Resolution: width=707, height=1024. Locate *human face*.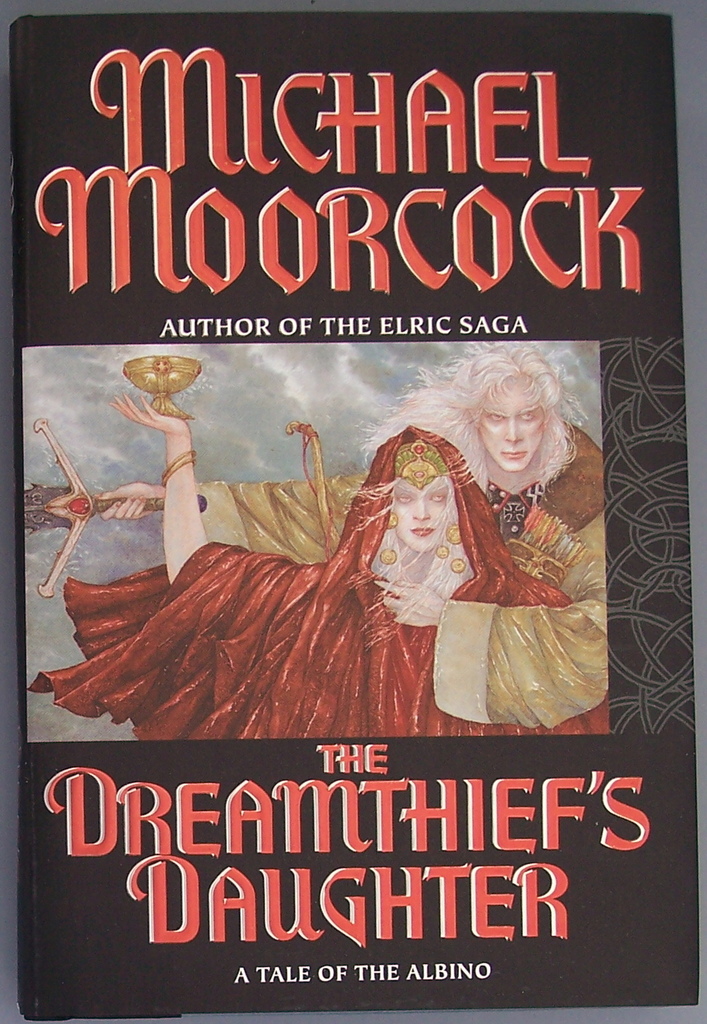
481 378 541 471.
